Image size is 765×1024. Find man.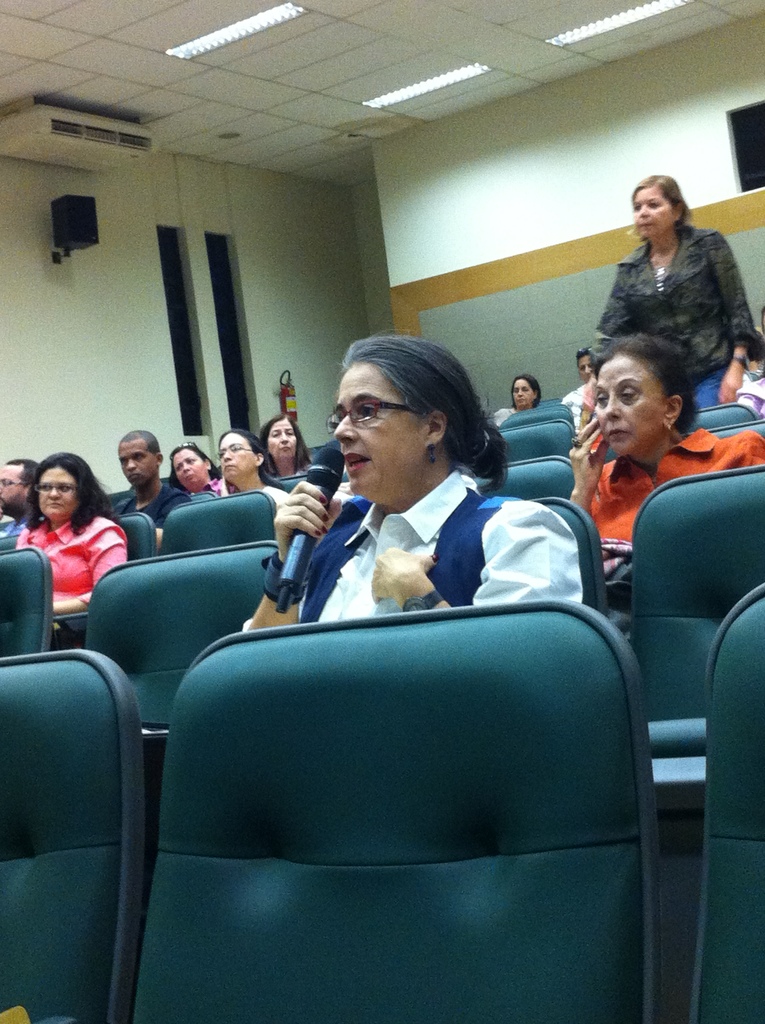
BBox(108, 425, 193, 538).
